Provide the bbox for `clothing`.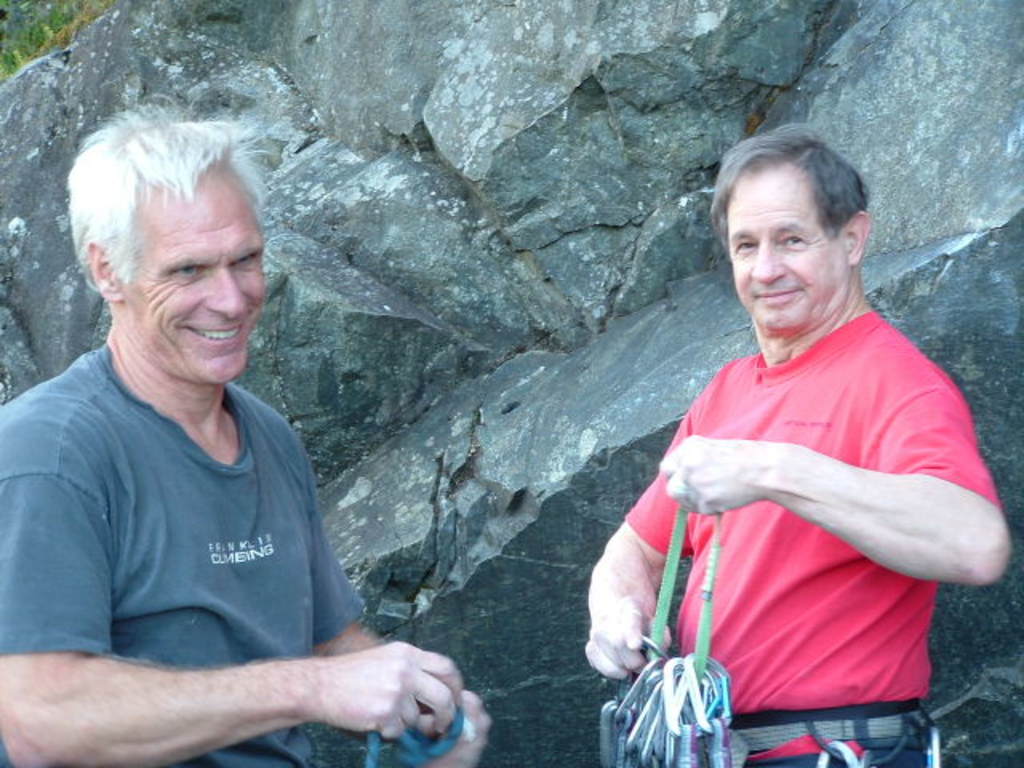
{"left": 621, "top": 307, "right": 1002, "bottom": 766}.
